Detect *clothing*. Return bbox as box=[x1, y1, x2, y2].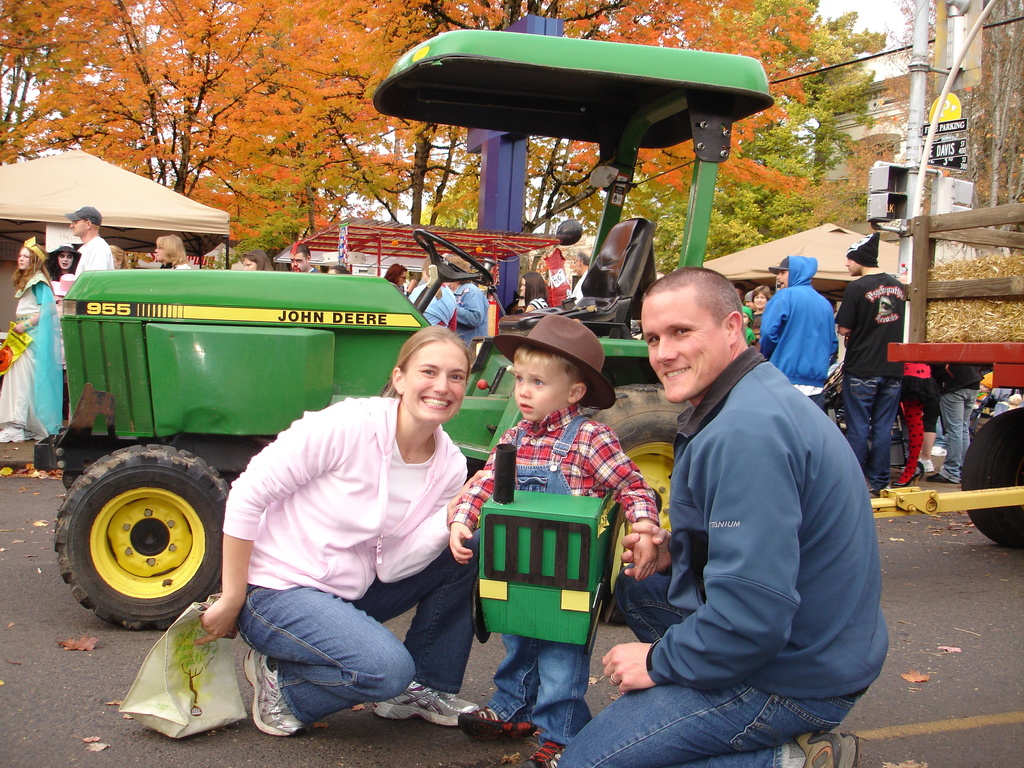
box=[898, 360, 928, 482].
